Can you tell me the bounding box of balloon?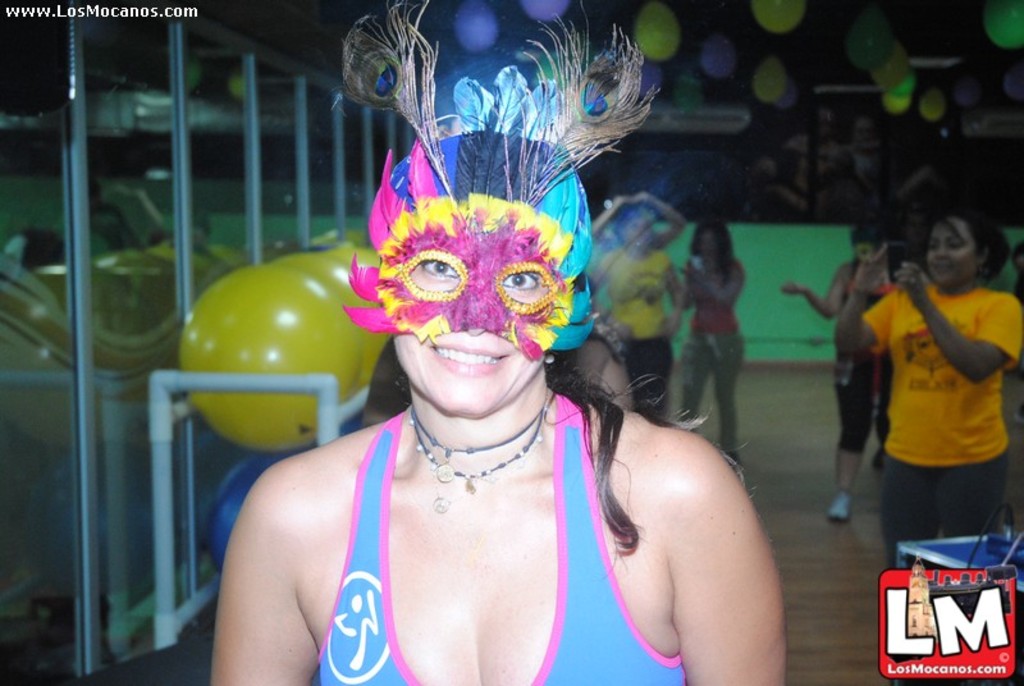
BBox(268, 246, 388, 387).
